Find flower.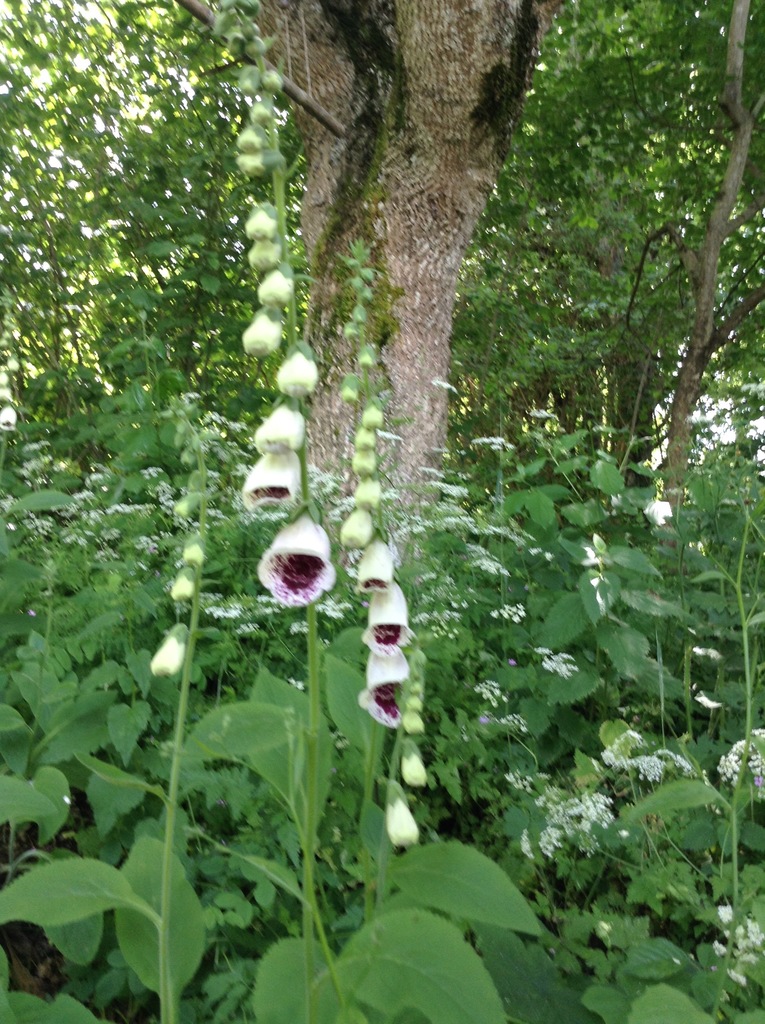
box(250, 509, 341, 604).
